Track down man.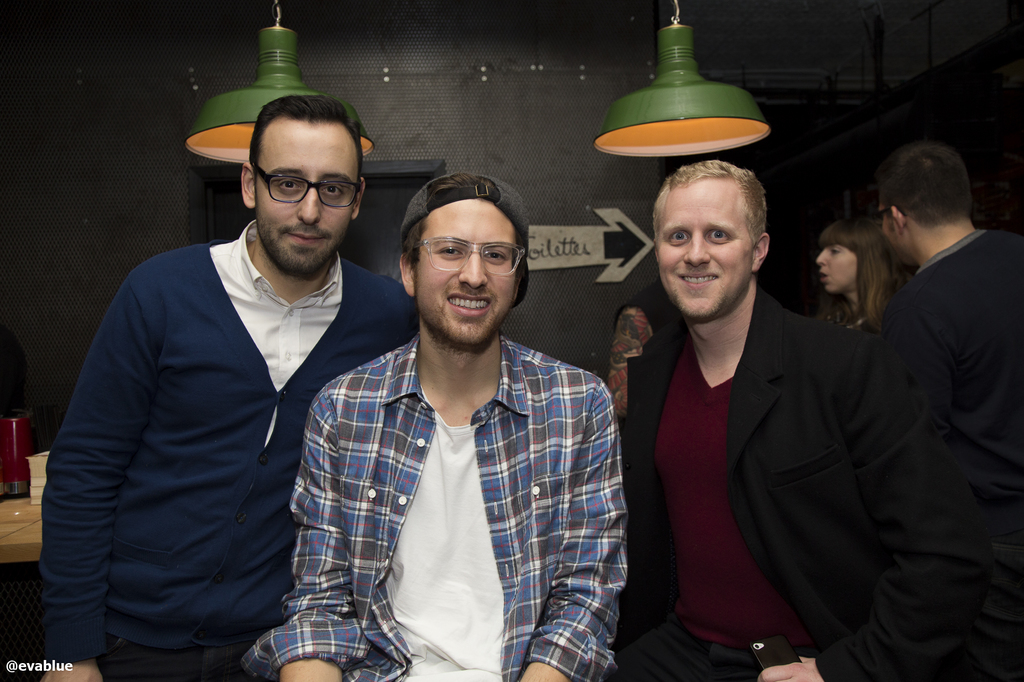
Tracked to locate(875, 134, 1023, 453).
